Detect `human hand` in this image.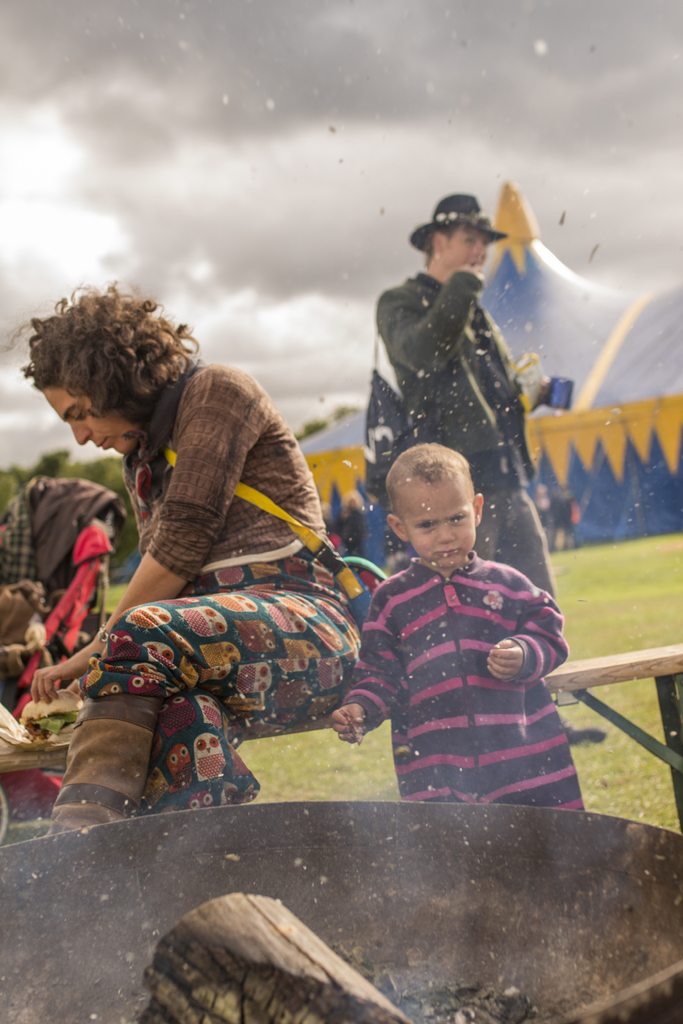
Detection: (454,262,486,288).
